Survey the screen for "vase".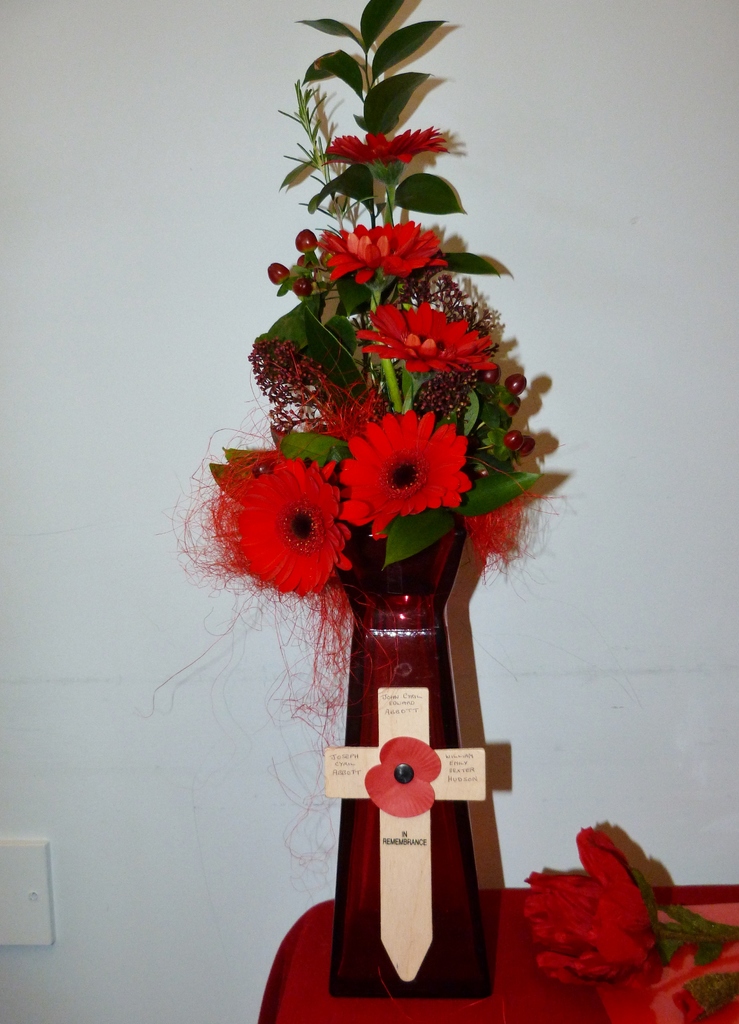
Survey found: (left=320, top=521, right=494, bottom=1002).
